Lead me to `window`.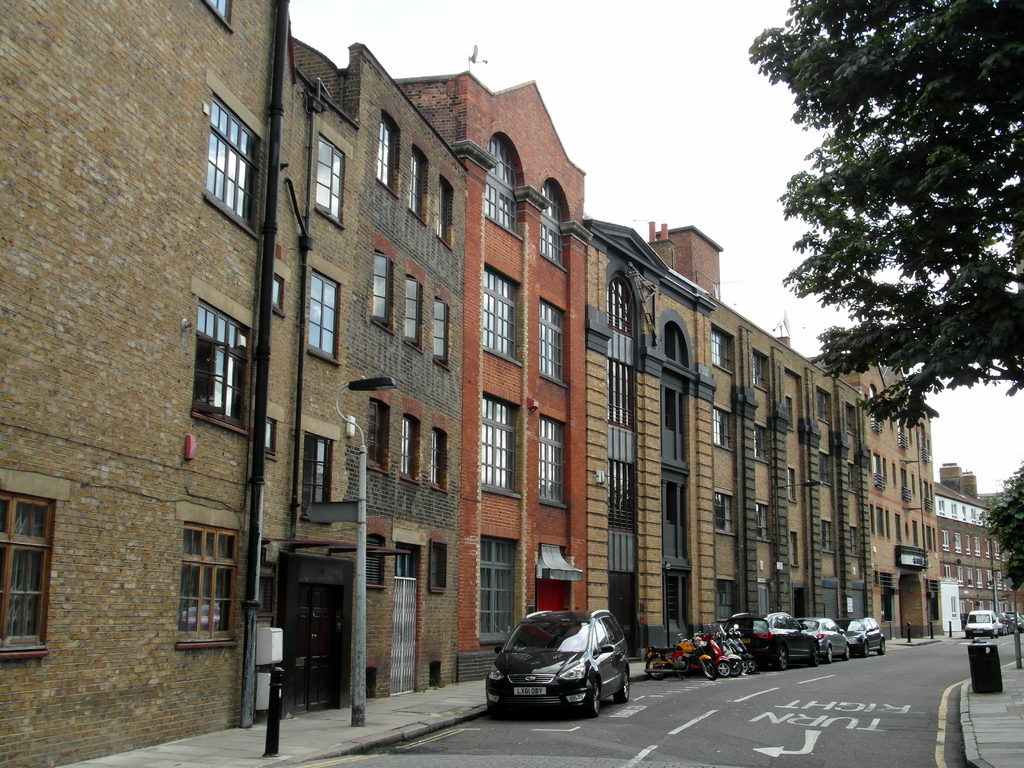
Lead to (429,433,442,481).
